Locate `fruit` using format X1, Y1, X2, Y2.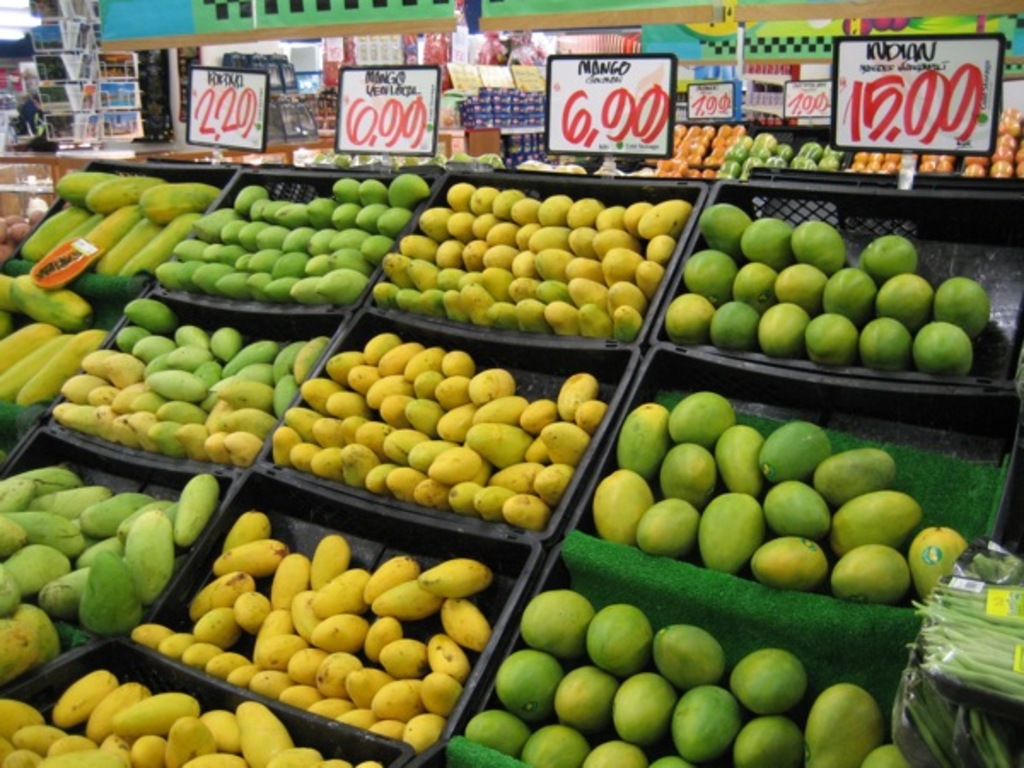
666, 200, 992, 374.
